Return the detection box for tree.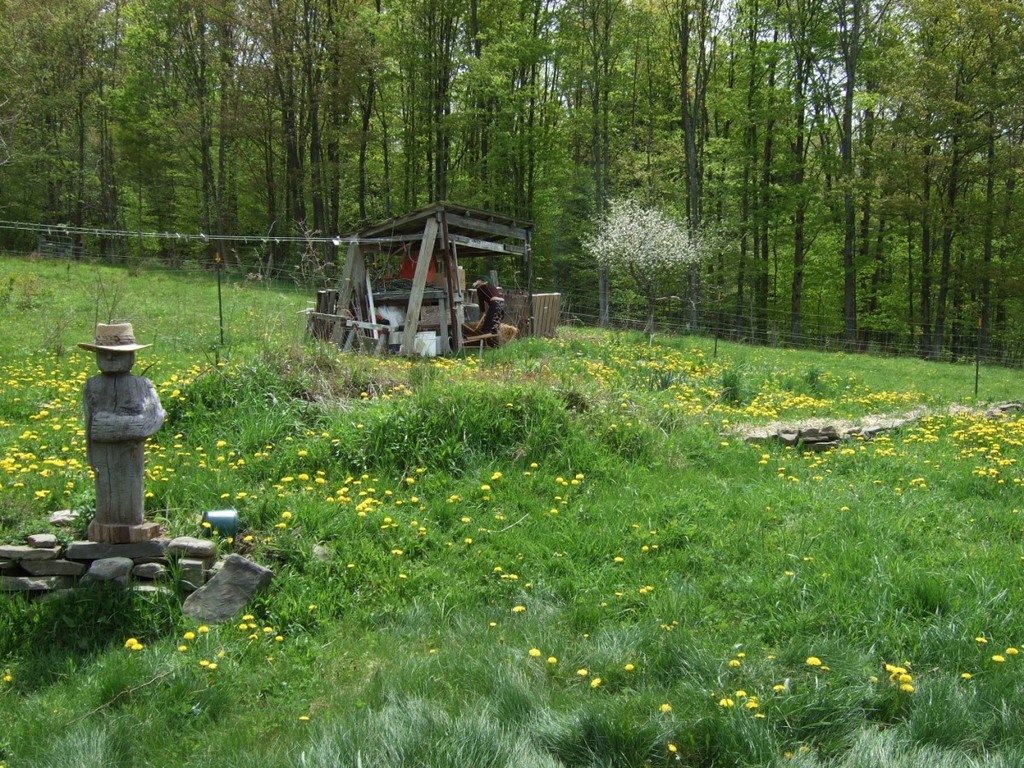
0/0/1023/378.
